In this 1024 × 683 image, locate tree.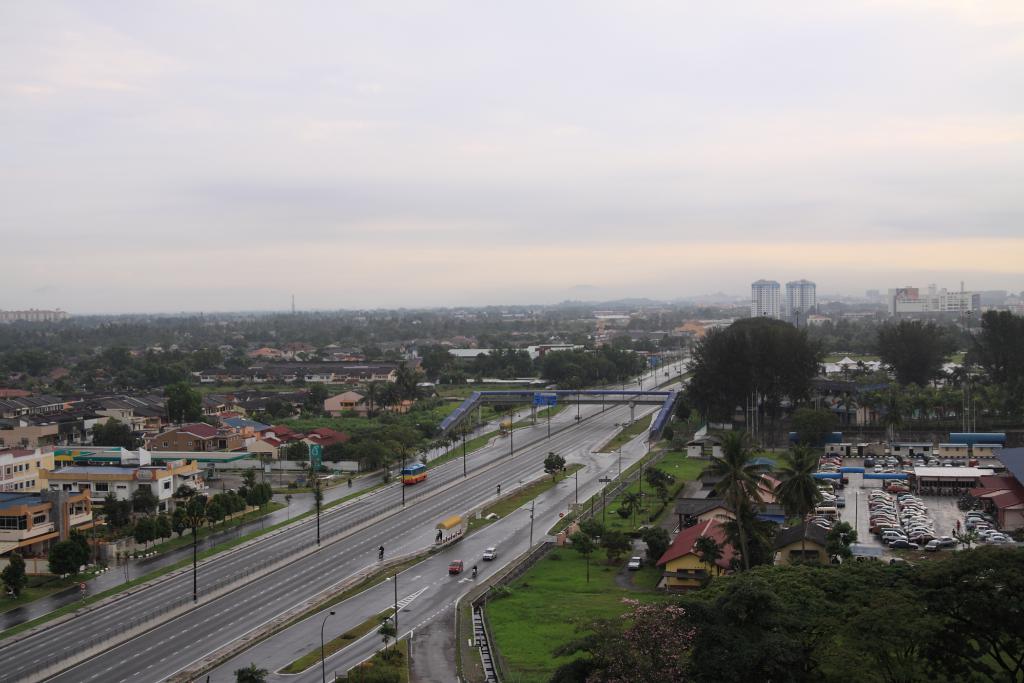
Bounding box: 963:308:1023:389.
